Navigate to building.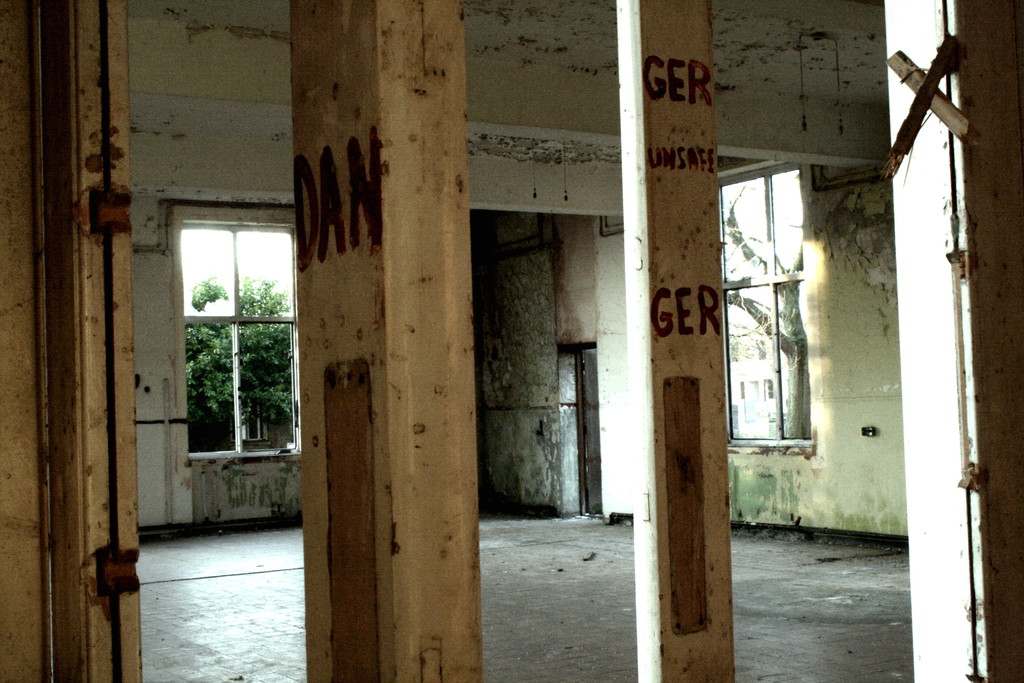
Navigation target: box=[0, 0, 1023, 682].
